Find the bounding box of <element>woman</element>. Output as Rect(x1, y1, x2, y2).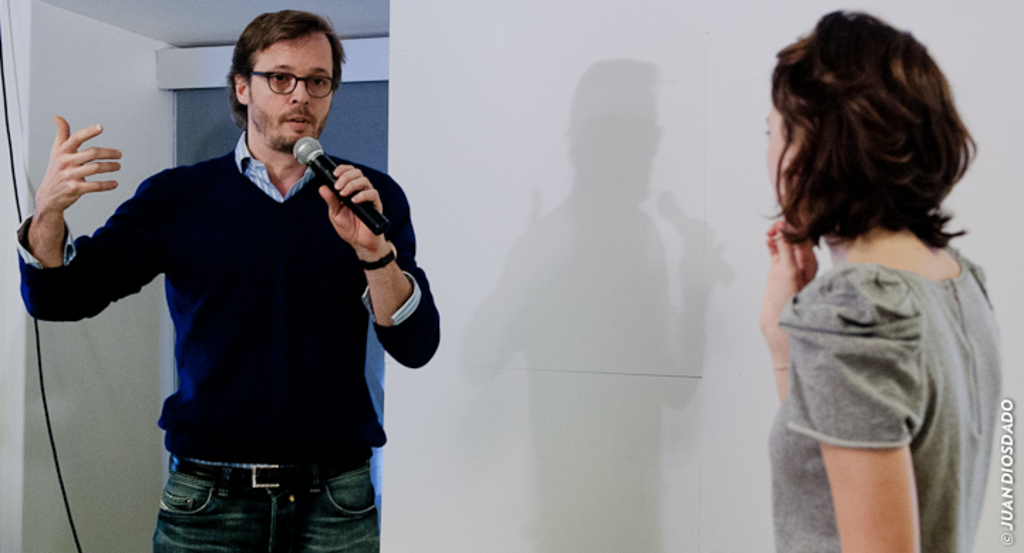
Rect(764, 3, 1004, 552).
